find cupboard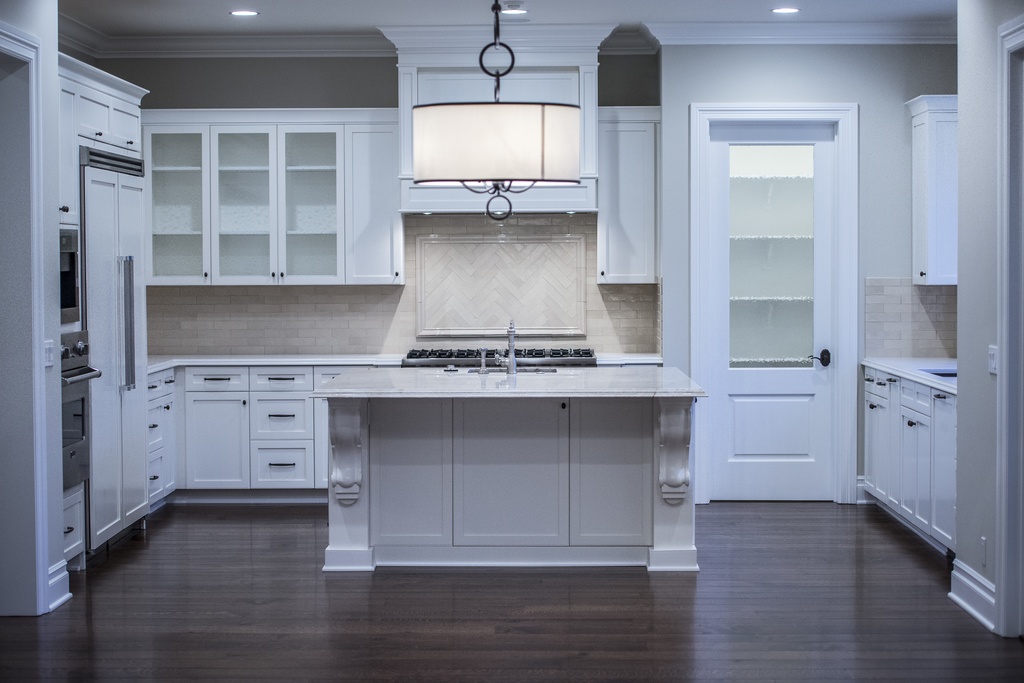
pyautogui.locateOnScreen(53, 58, 186, 570)
